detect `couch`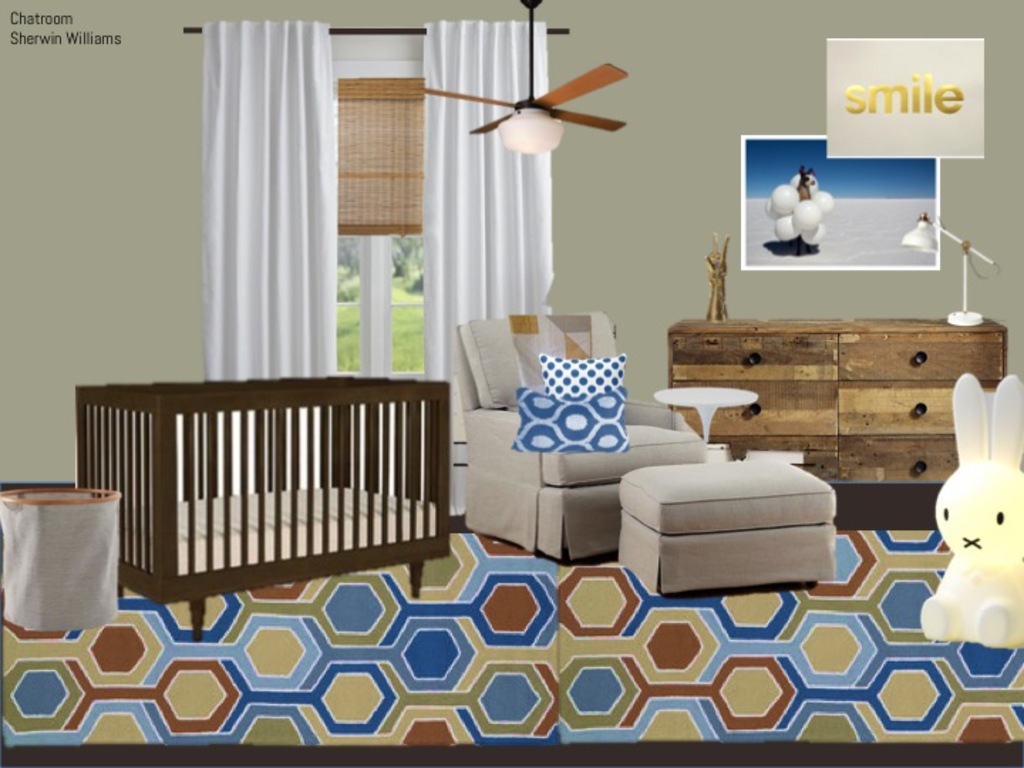
420/314/720/583
